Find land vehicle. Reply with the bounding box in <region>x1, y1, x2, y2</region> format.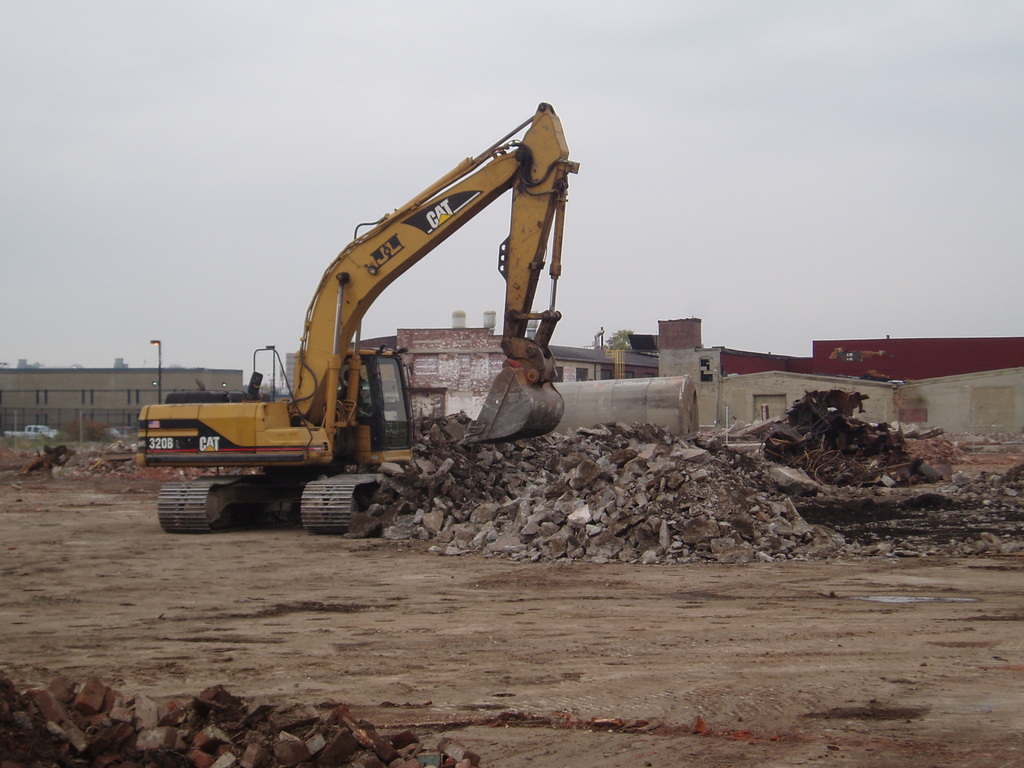
<region>4, 422, 56, 440</region>.
